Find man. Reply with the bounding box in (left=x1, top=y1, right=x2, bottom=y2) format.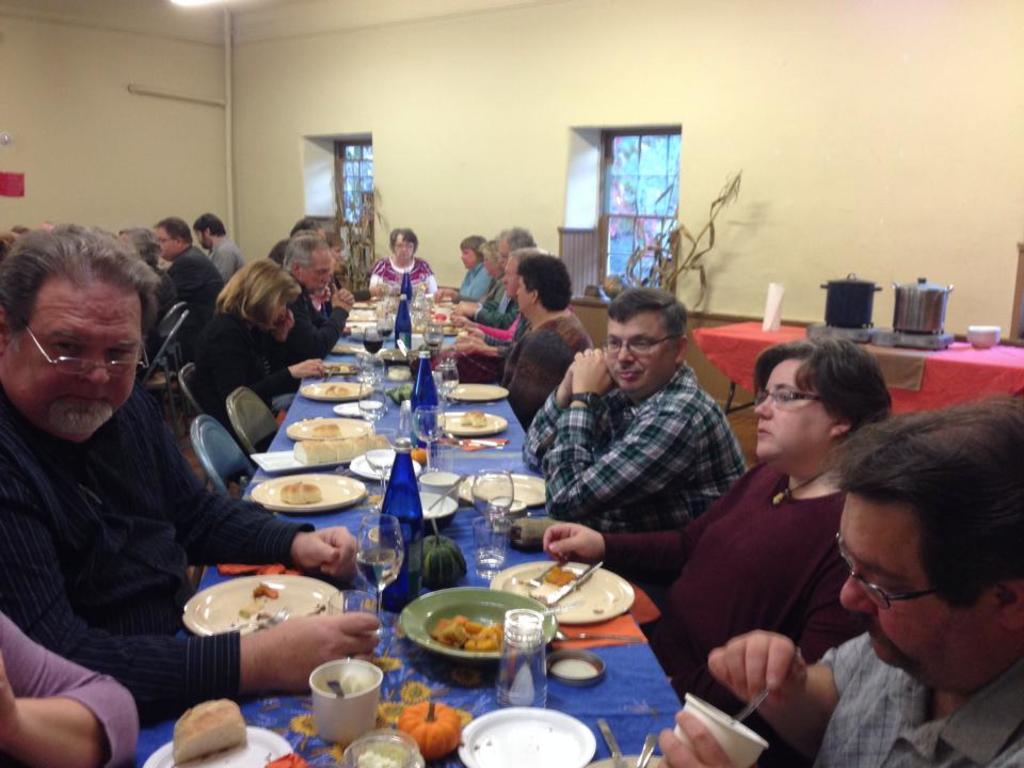
(left=157, top=213, right=222, bottom=308).
